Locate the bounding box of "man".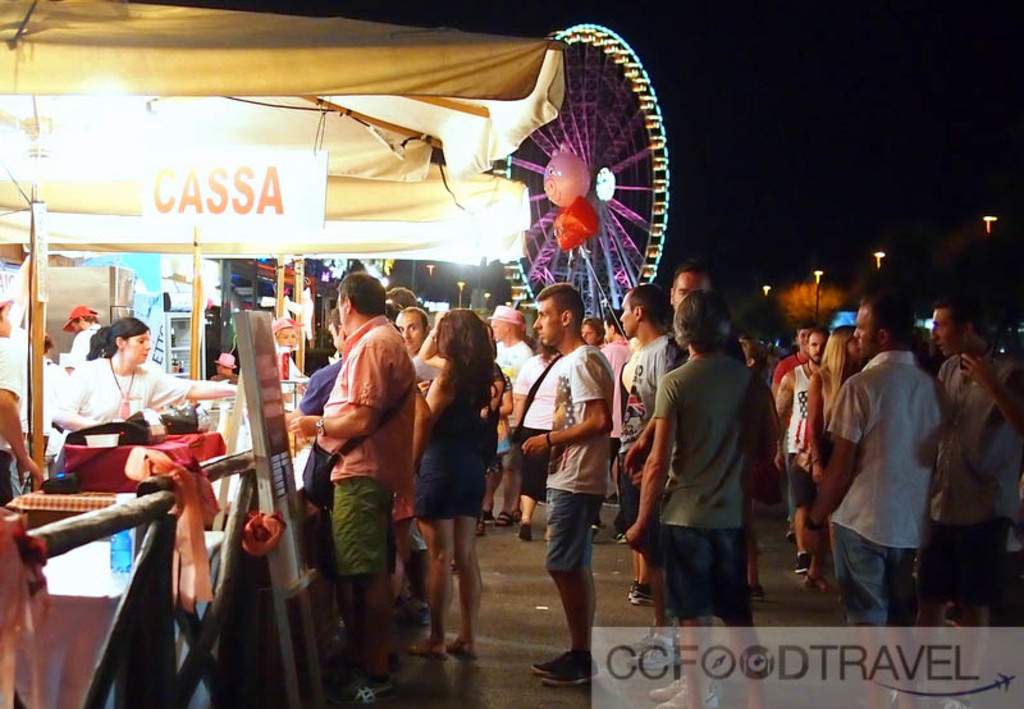
Bounding box: crop(626, 287, 782, 708).
